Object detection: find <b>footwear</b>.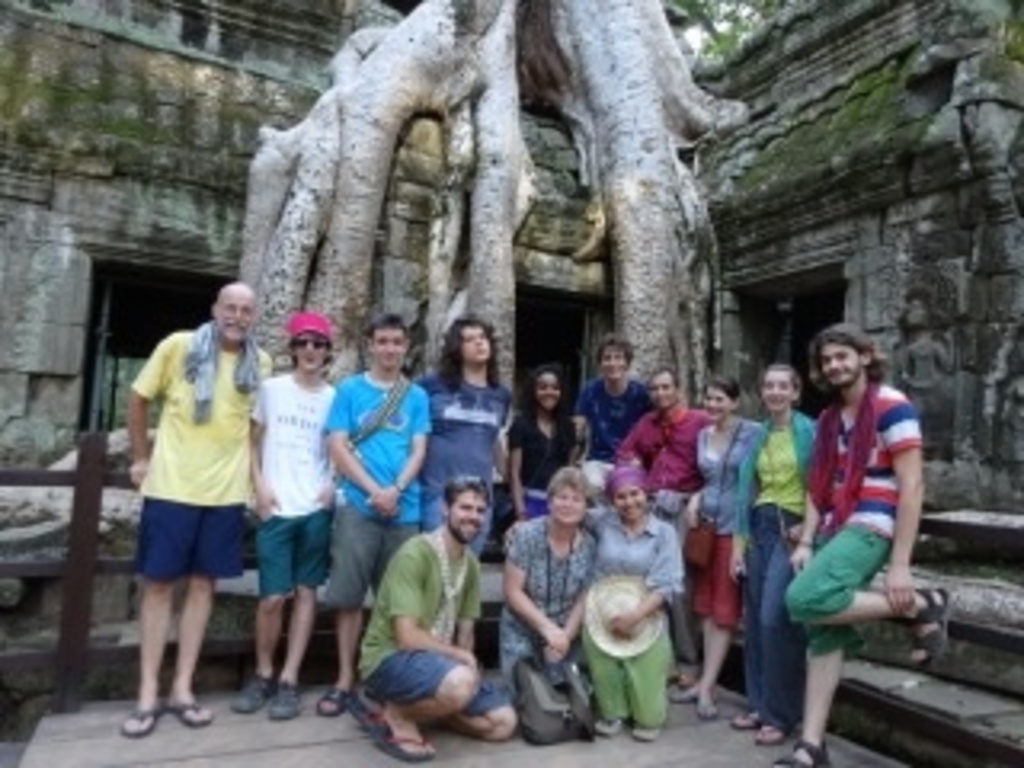
left=349, top=685, right=374, bottom=723.
